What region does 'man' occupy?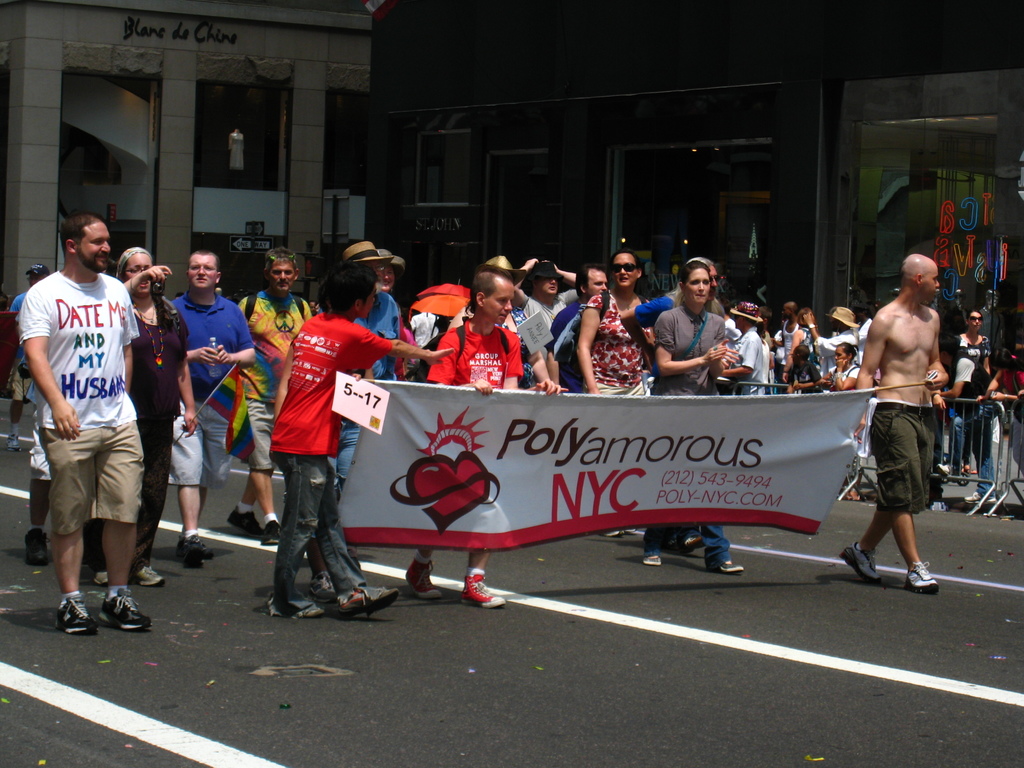
518/257/584/322.
